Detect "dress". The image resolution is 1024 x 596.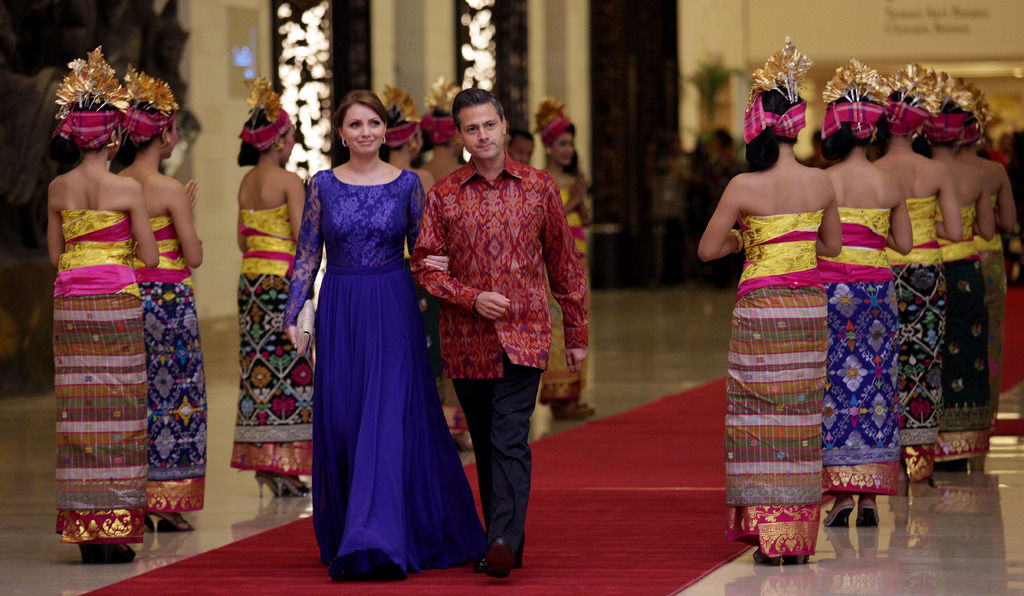
locate(228, 203, 314, 474).
